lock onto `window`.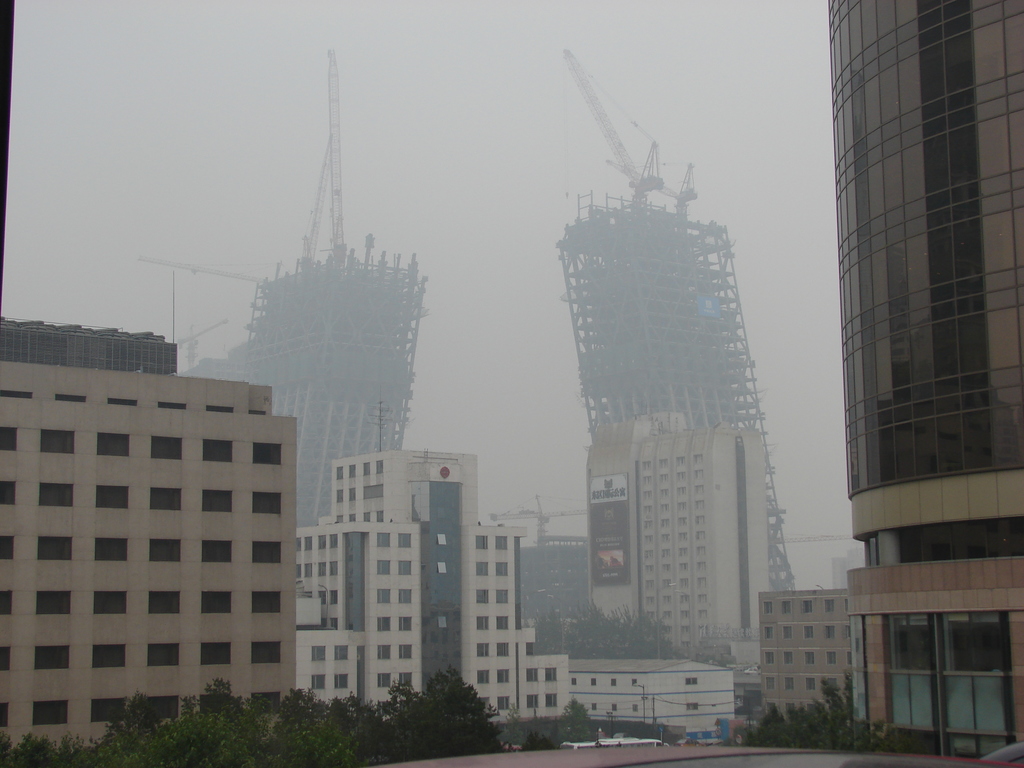
Locked: select_region(657, 487, 669, 497).
